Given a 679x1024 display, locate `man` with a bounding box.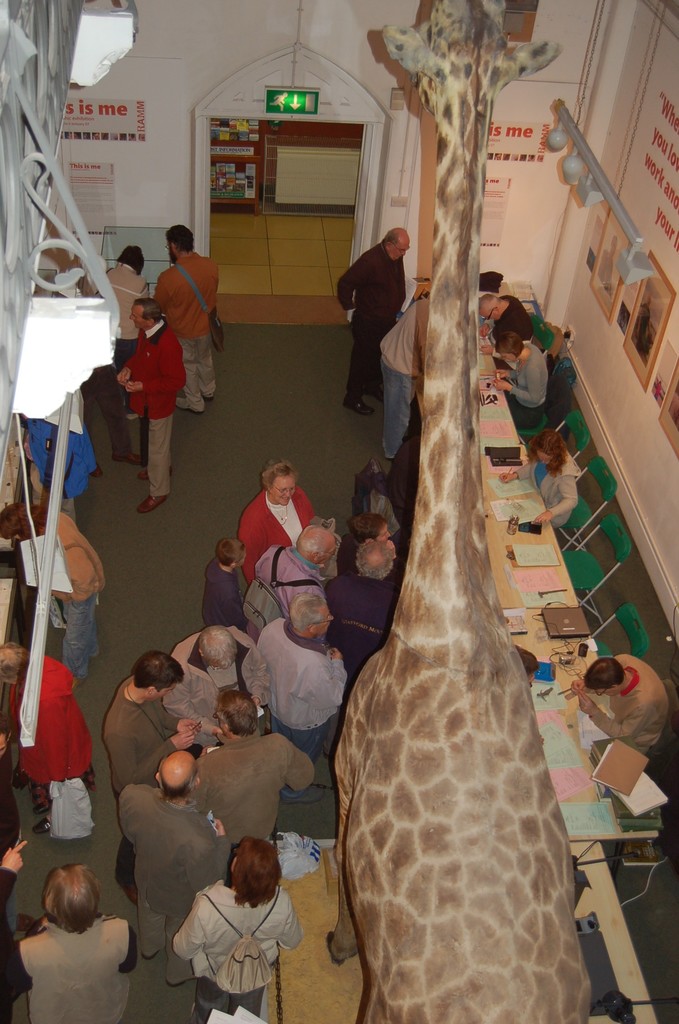
Located: l=251, t=520, r=341, b=607.
